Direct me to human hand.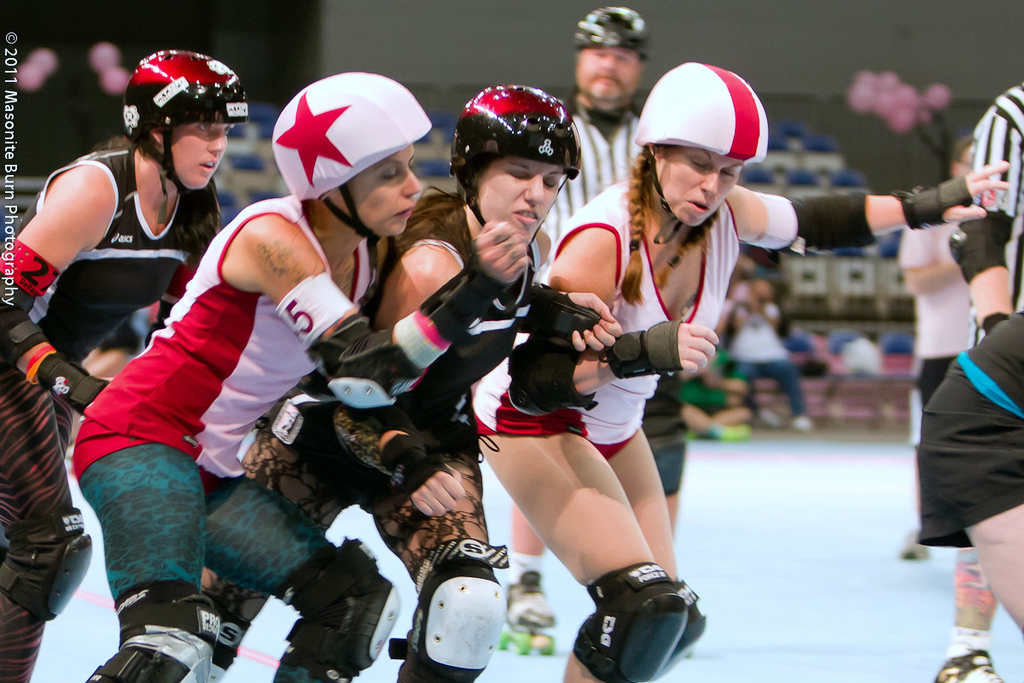
Direction: 395, 471, 477, 555.
